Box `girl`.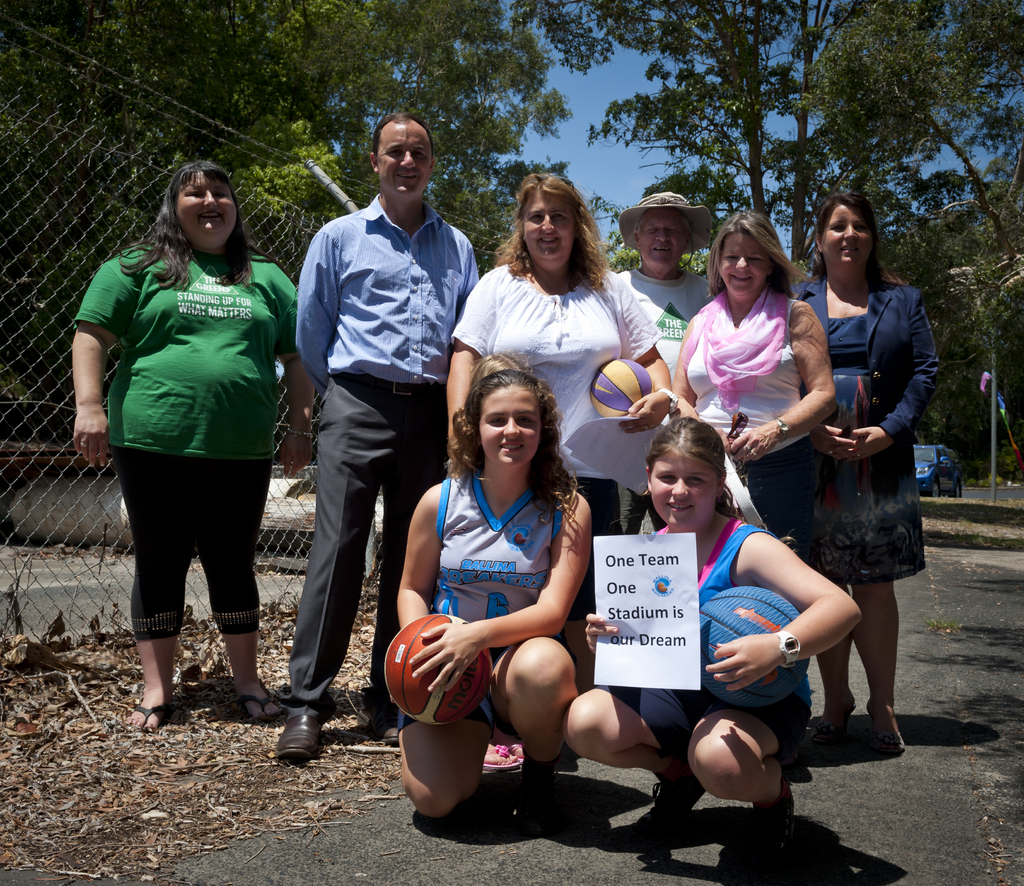
select_region(394, 369, 607, 811).
